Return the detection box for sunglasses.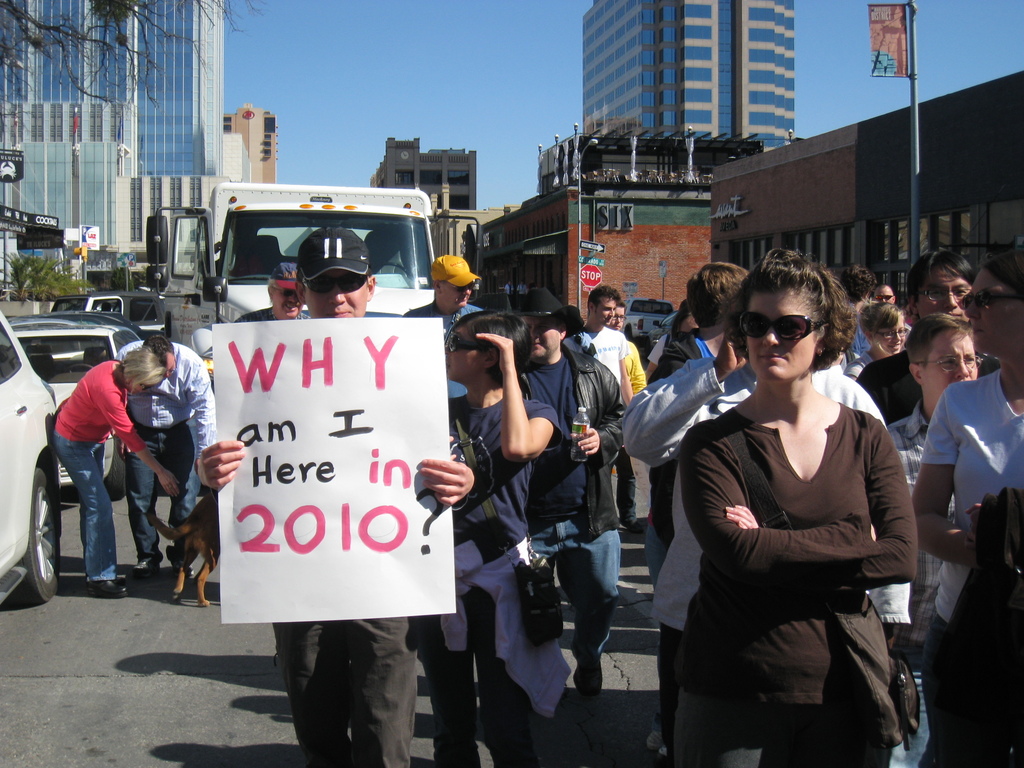
x1=738, y1=314, x2=826, y2=340.
